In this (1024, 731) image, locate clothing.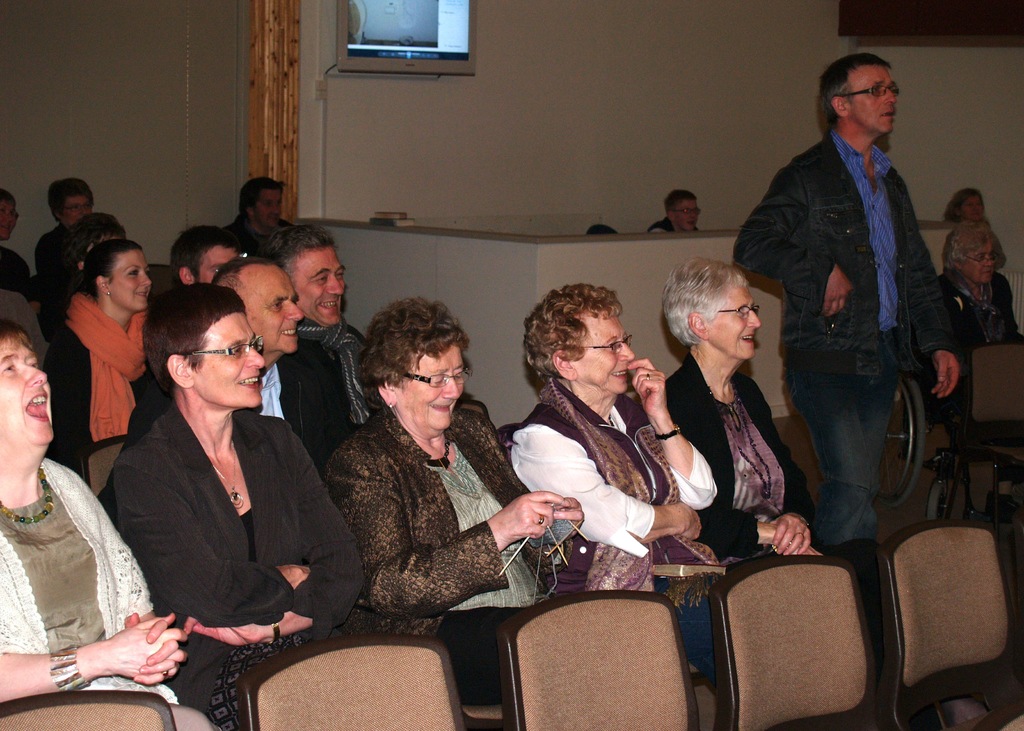
Bounding box: [left=30, top=217, right=85, bottom=295].
